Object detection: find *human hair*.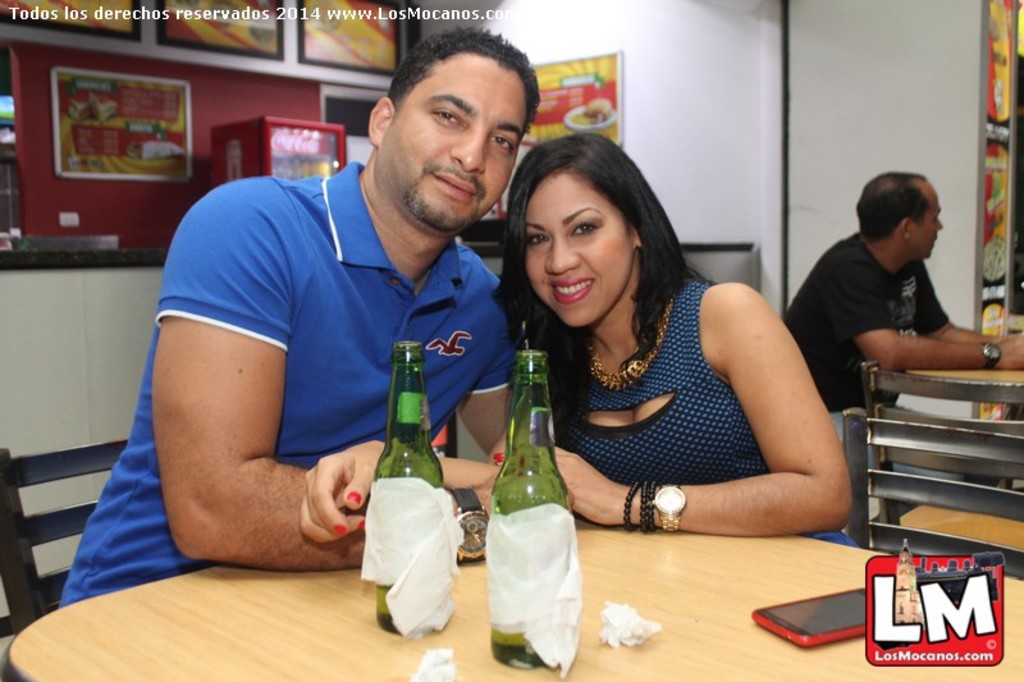
select_region(380, 20, 544, 143).
